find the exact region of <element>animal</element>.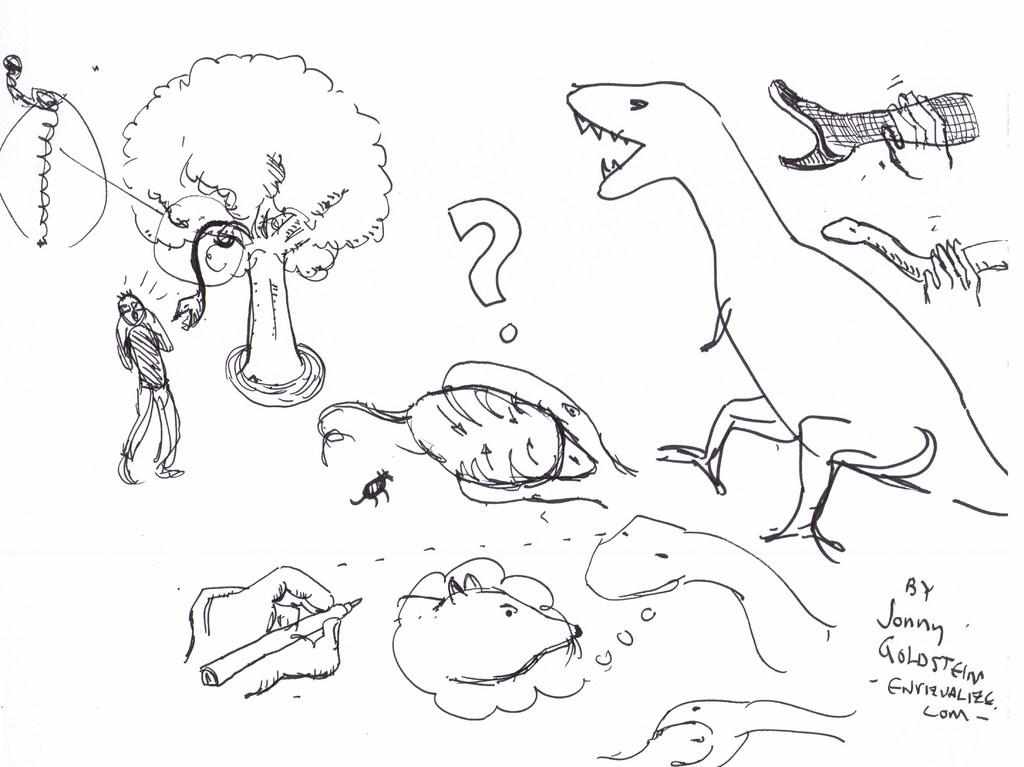
Exact region: (657,691,870,766).
